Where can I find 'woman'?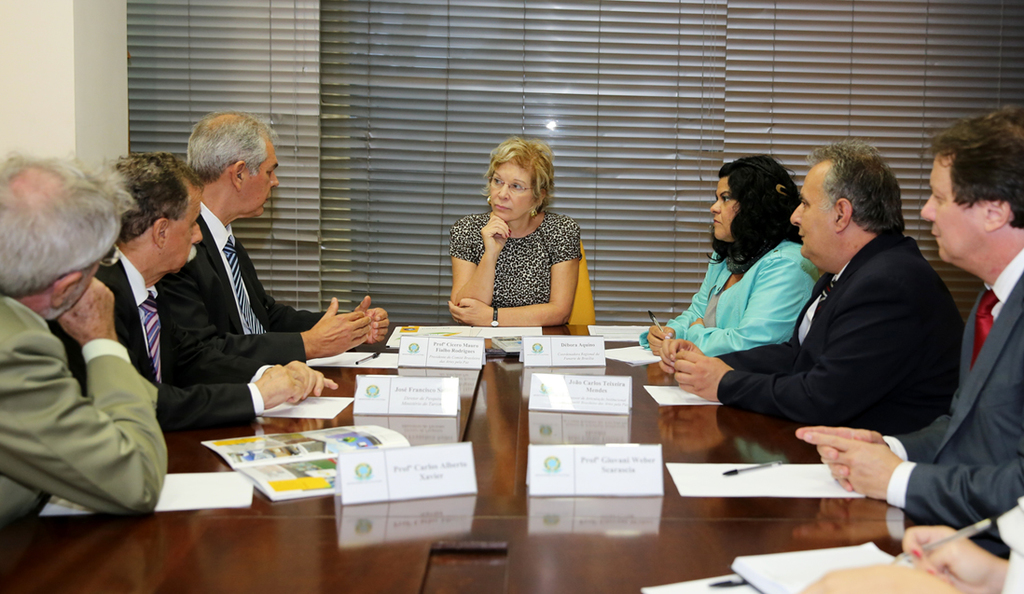
You can find it at (636,148,827,362).
